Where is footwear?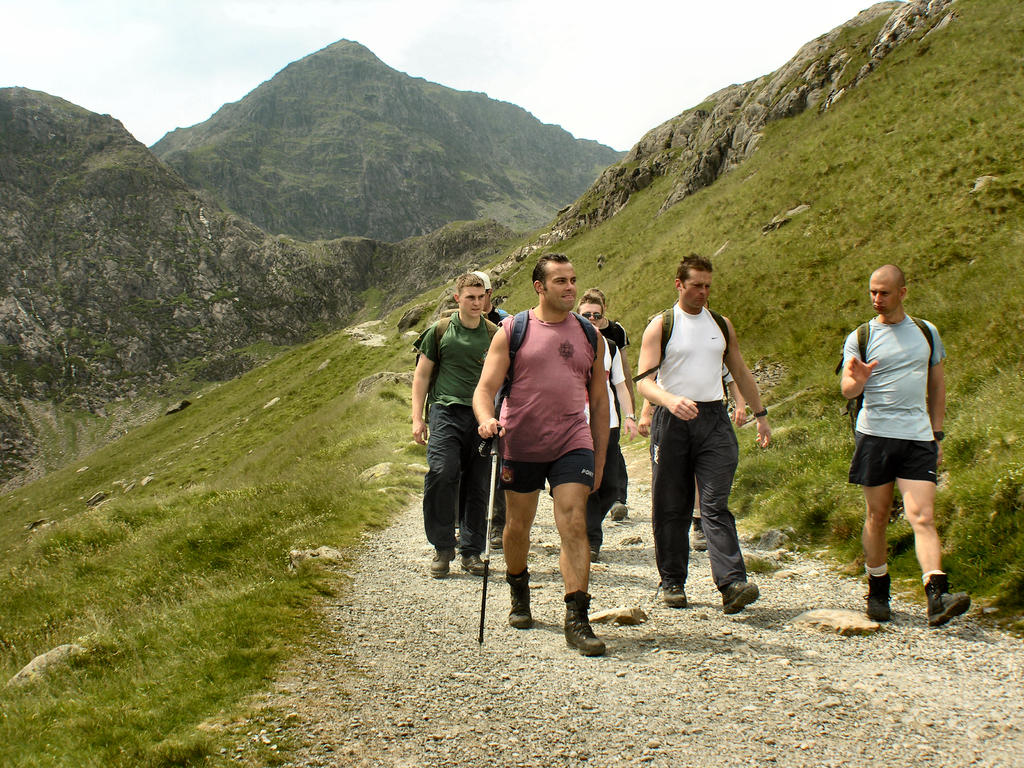
x1=460 y1=555 x2=488 y2=572.
